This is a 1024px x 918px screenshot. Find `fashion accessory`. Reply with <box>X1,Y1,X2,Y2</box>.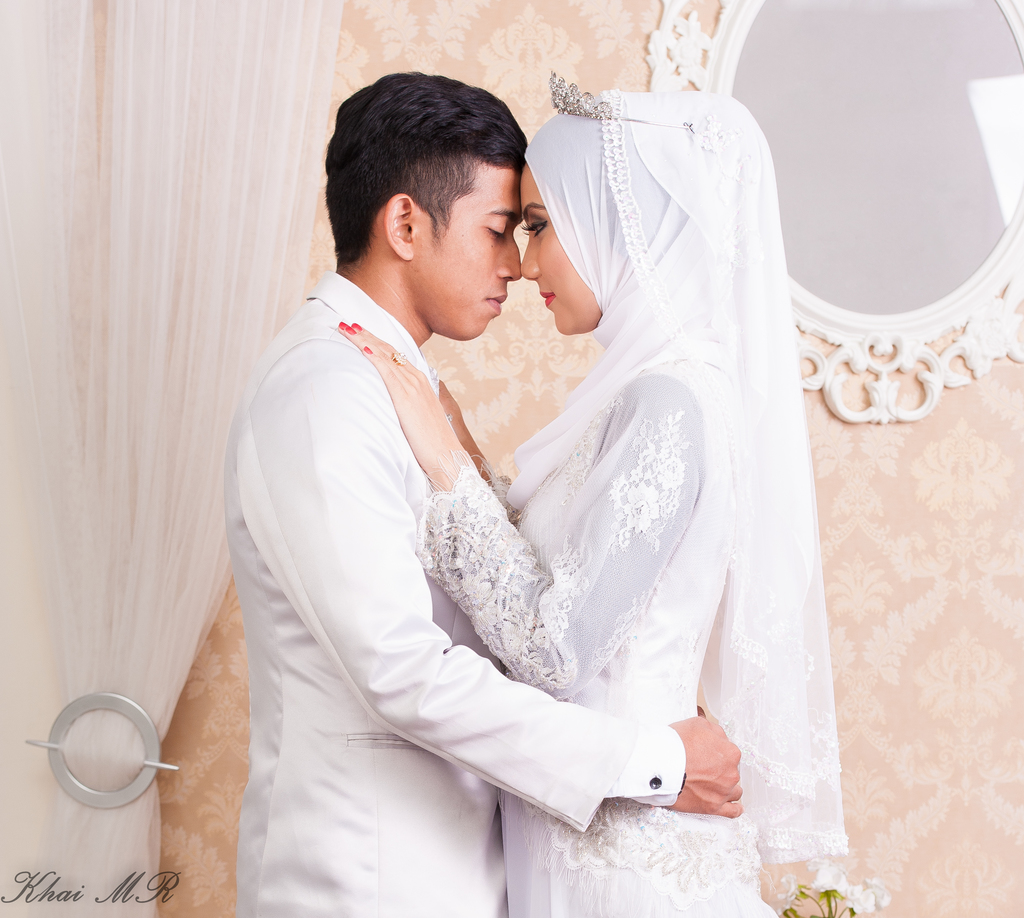
<box>550,69,694,131</box>.
